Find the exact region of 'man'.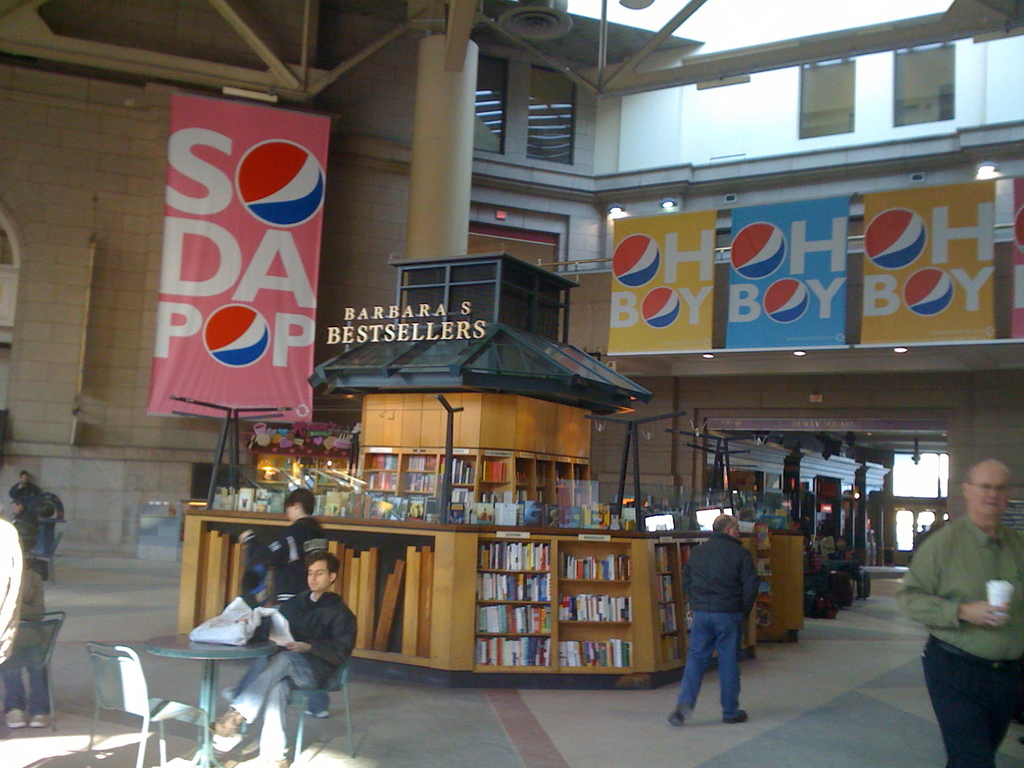
Exact region: BBox(205, 548, 362, 764).
